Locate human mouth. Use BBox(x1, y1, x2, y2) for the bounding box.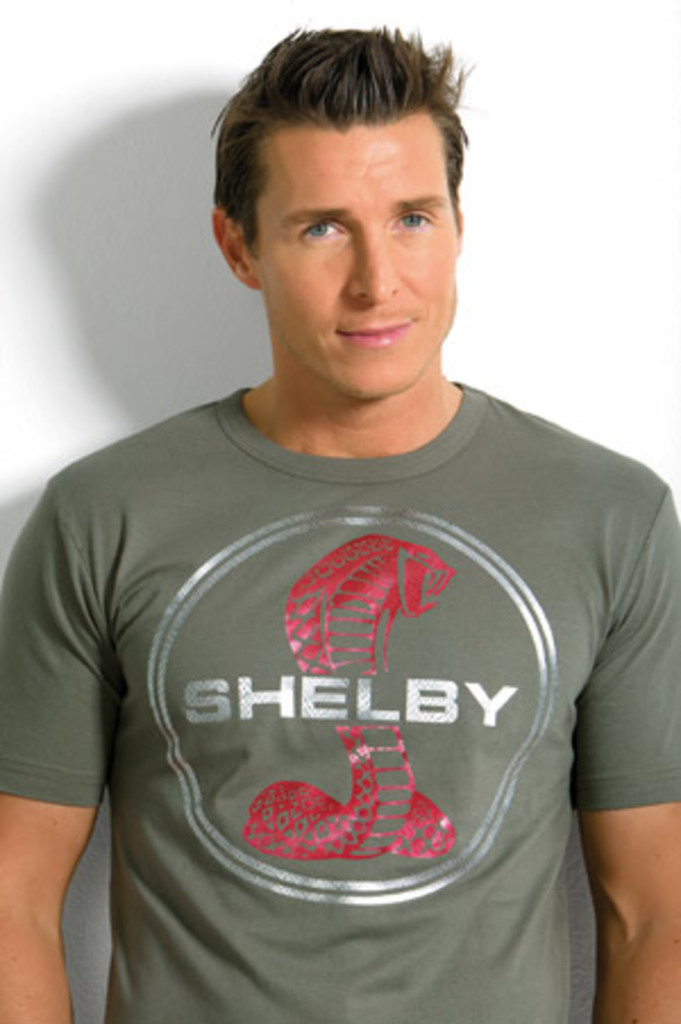
BBox(336, 322, 411, 347).
